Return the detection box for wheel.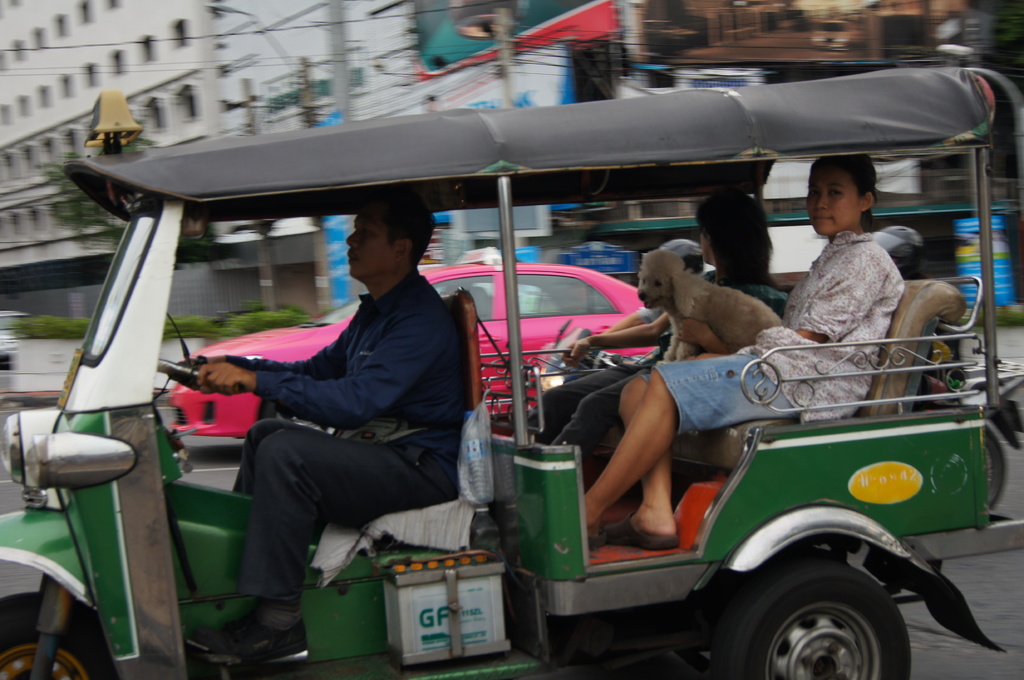
crop(728, 560, 919, 671).
